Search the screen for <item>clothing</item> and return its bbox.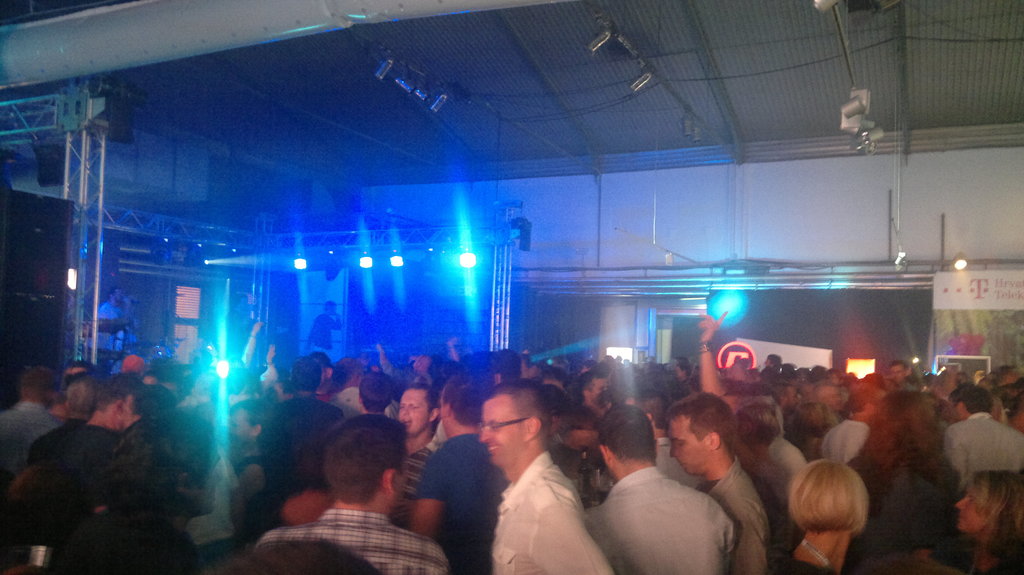
Found: bbox=[423, 438, 507, 573].
